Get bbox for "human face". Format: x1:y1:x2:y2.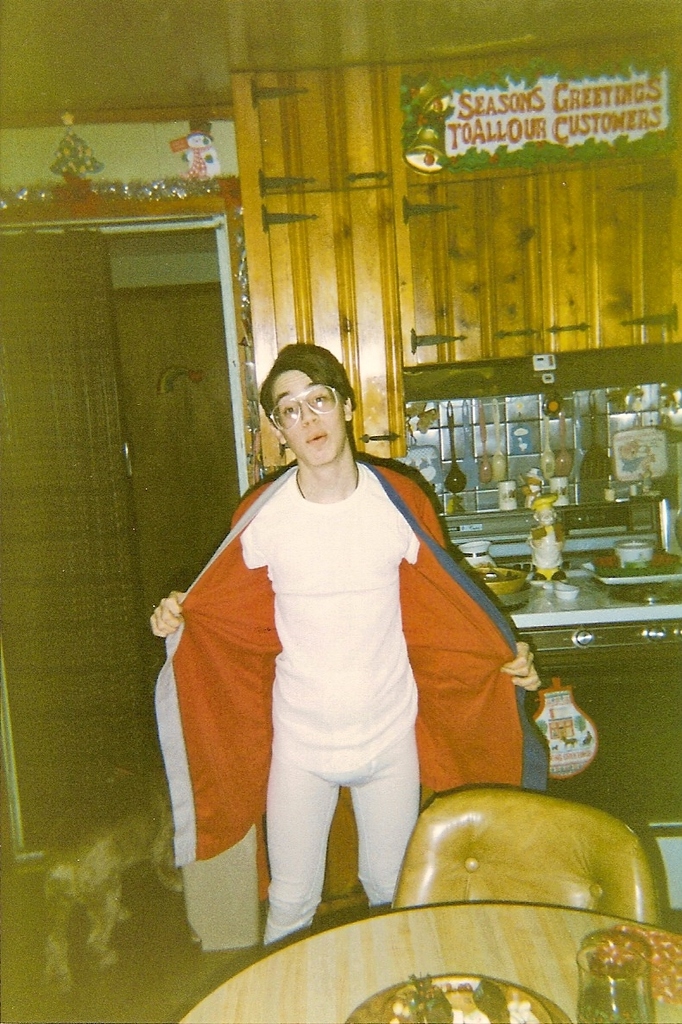
269:370:344:469.
